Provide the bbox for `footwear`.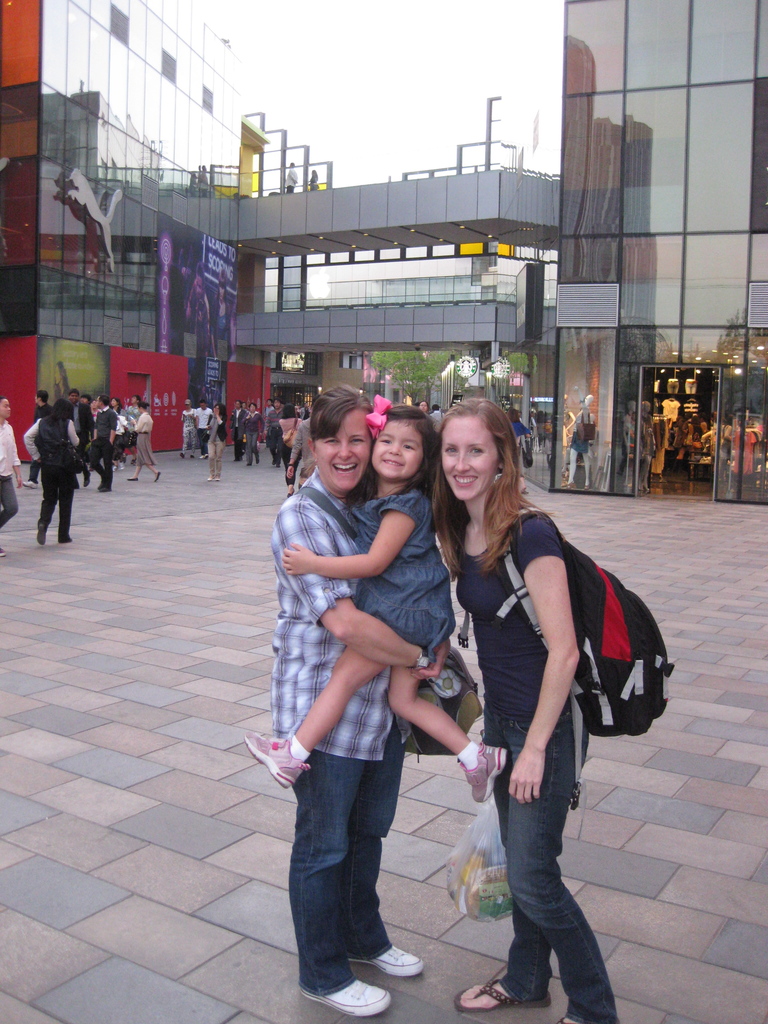
box=[236, 460, 241, 462].
